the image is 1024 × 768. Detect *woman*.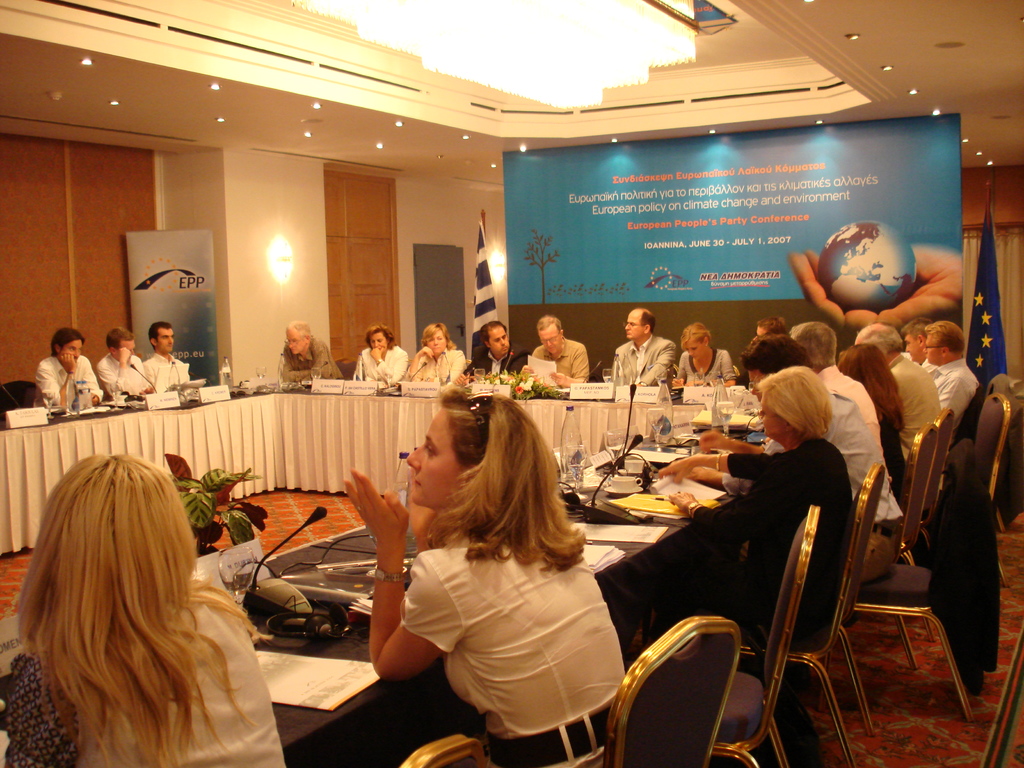
Detection: 408,322,460,387.
